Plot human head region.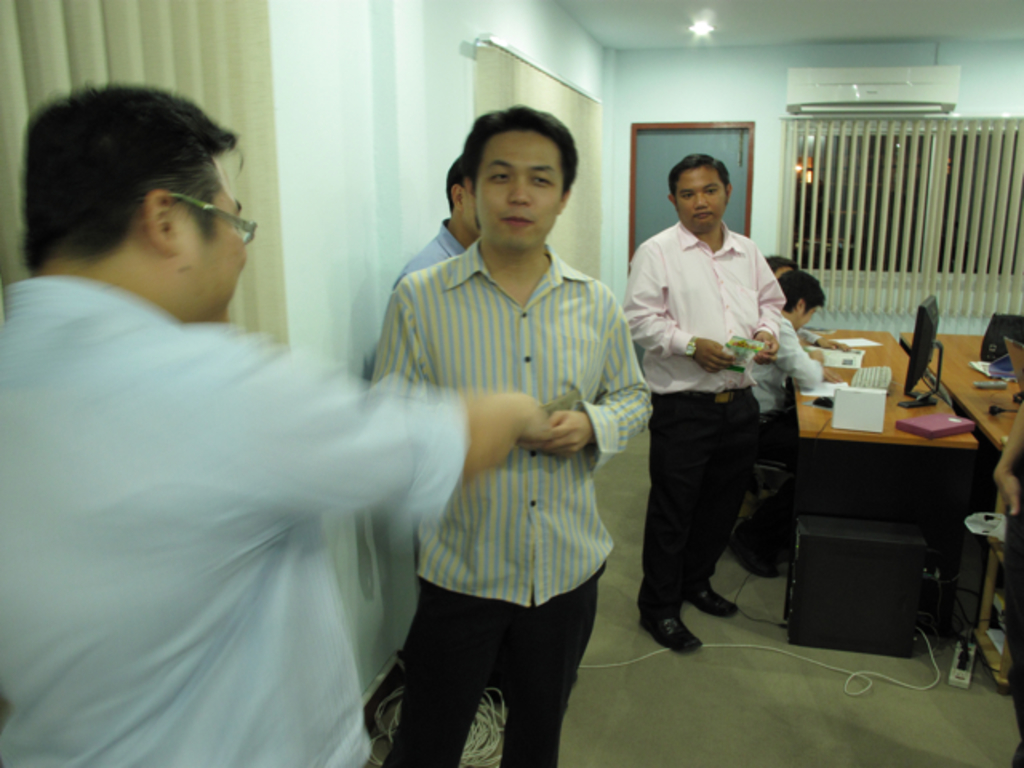
Plotted at {"x1": 667, "y1": 155, "x2": 739, "y2": 230}.
